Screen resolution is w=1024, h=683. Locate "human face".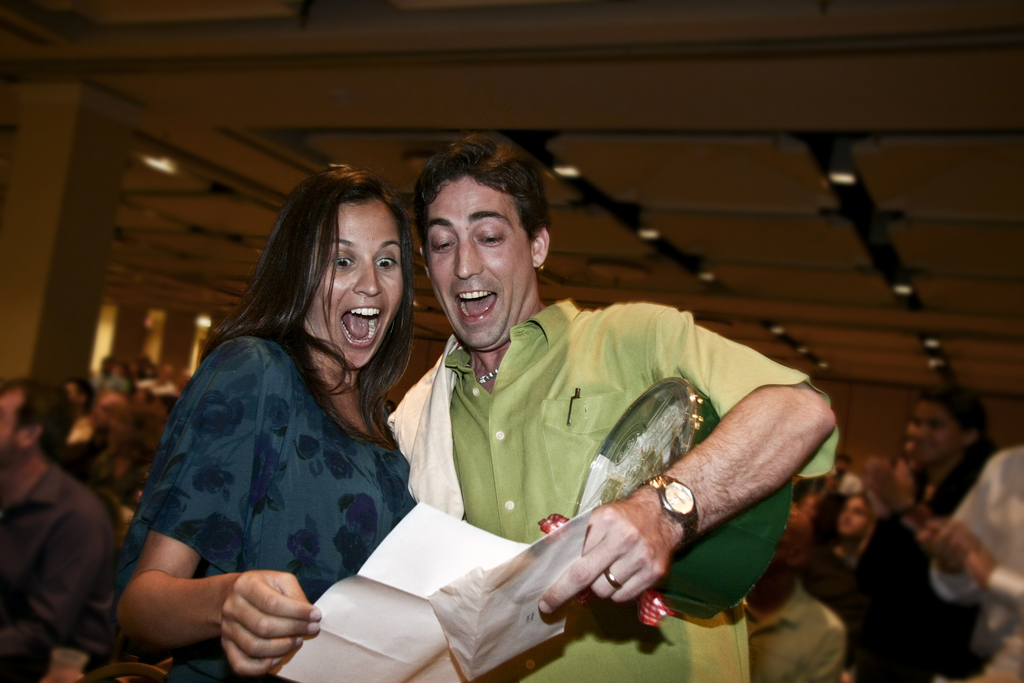
x1=428 y1=176 x2=531 y2=349.
